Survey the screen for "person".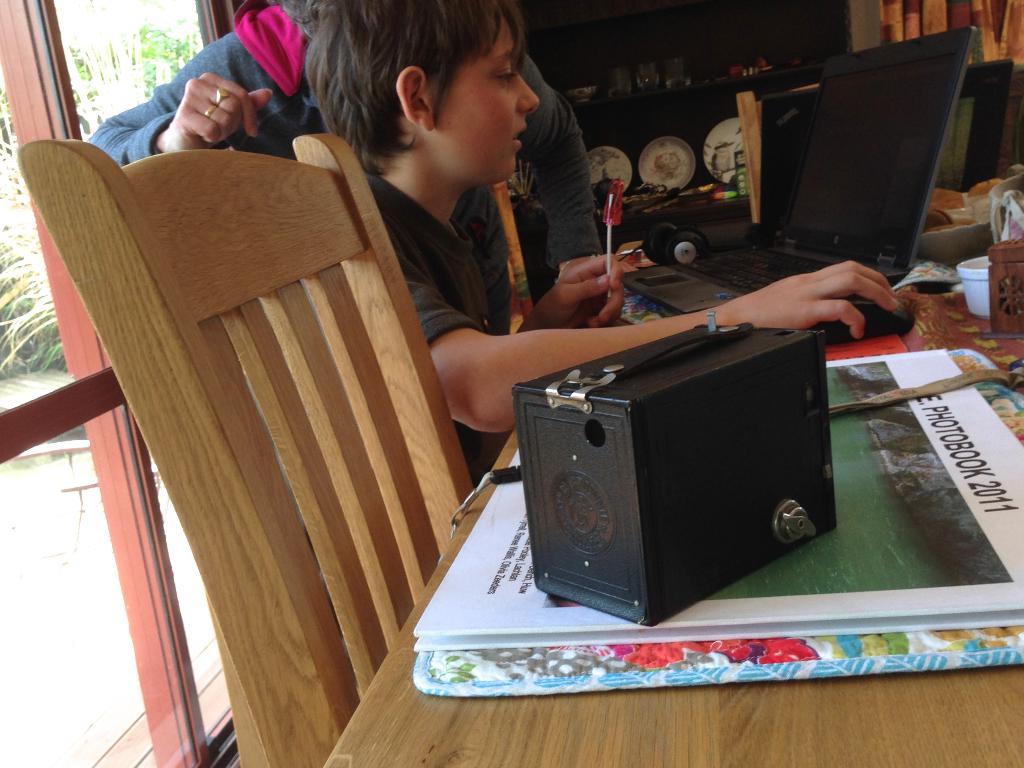
Survey found: left=84, top=0, right=602, bottom=268.
